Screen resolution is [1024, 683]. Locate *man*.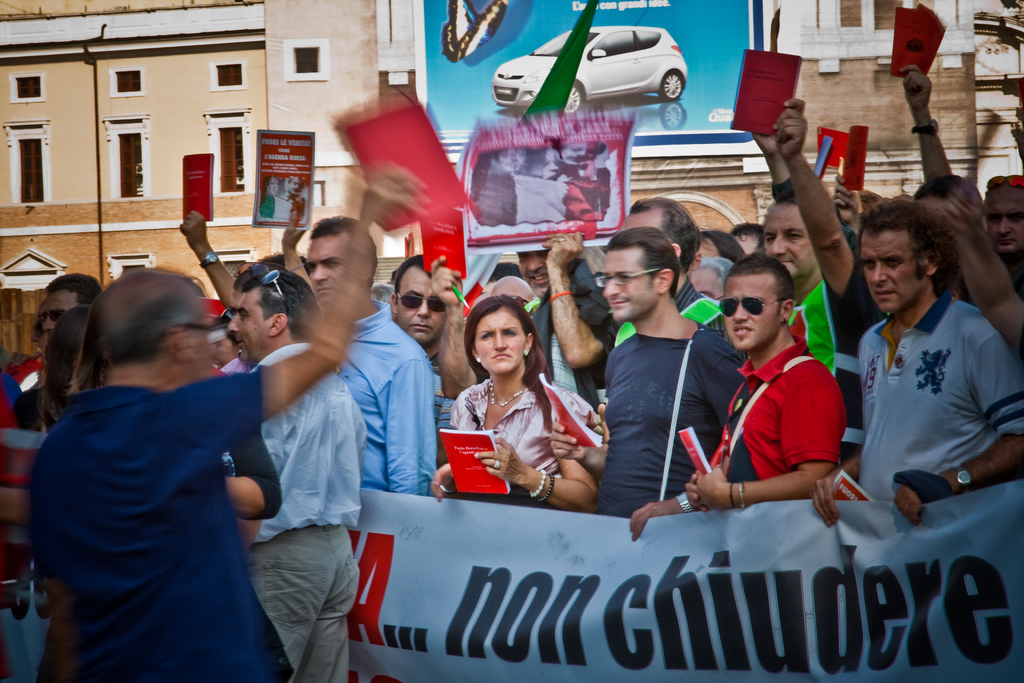
x1=693, y1=245, x2=872, y2=550.
